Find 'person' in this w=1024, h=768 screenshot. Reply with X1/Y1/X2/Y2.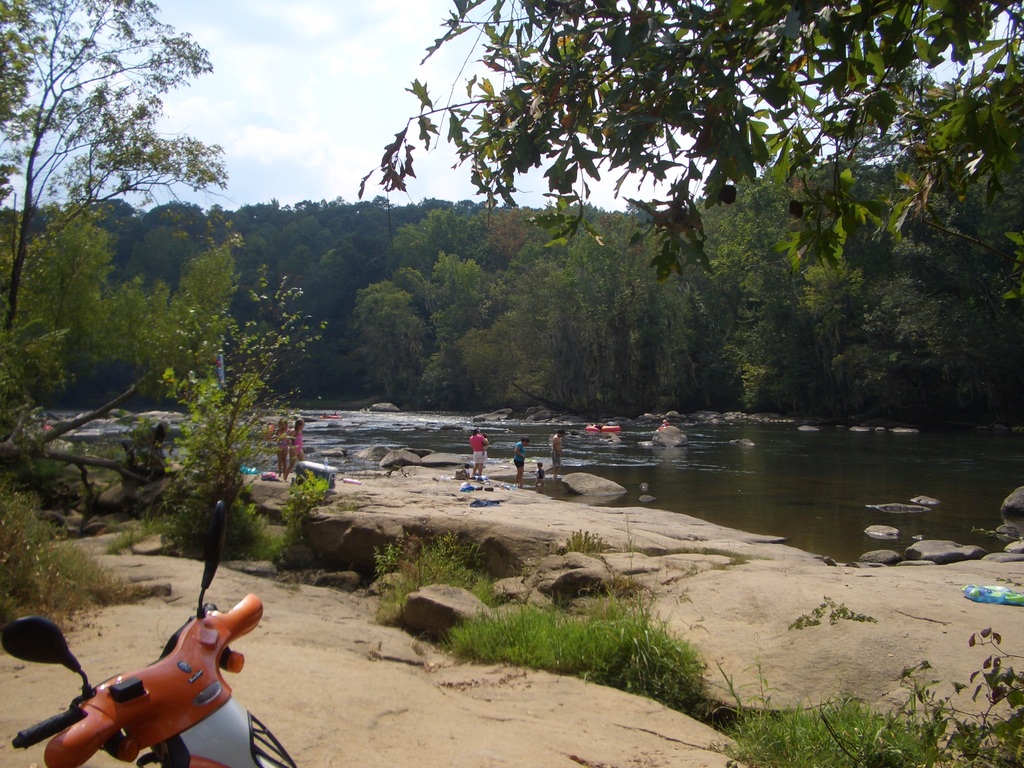
467/426/499/493.
